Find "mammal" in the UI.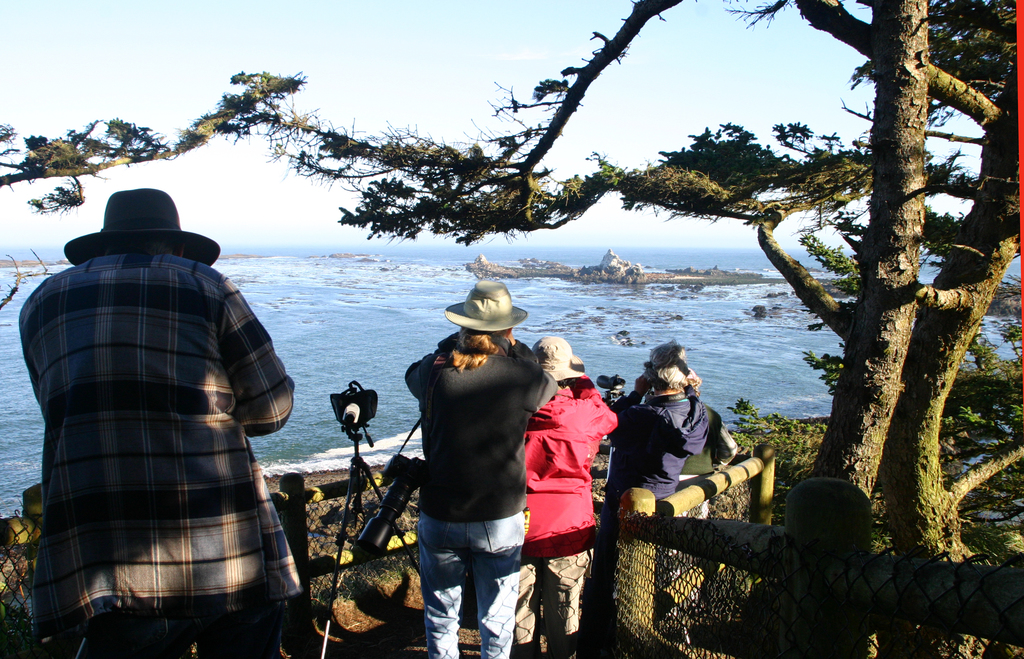
UI element at locate(518, 344, 611, 622).
